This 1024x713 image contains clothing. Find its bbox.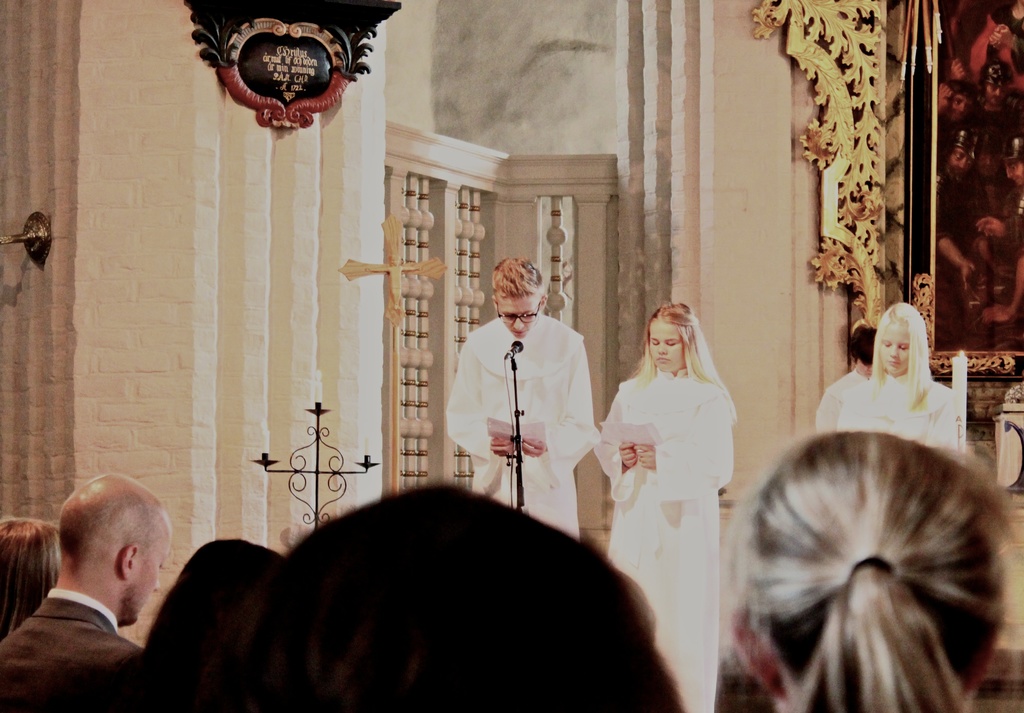
region(451, 277, 605, 523).
